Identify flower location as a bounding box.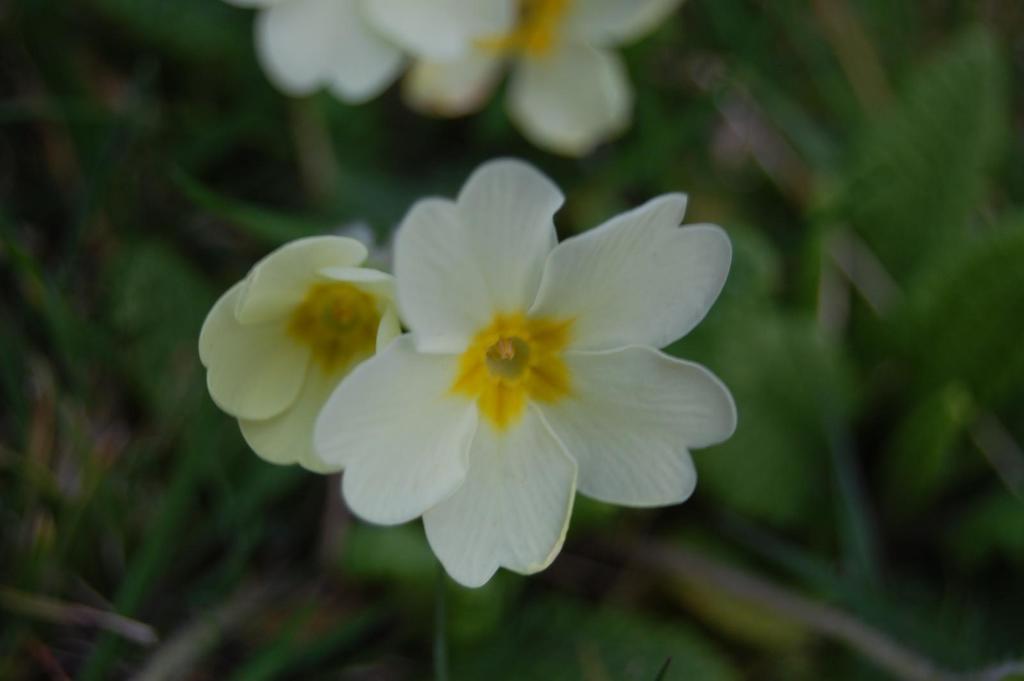
Rect(215, 0, 524, 109).
